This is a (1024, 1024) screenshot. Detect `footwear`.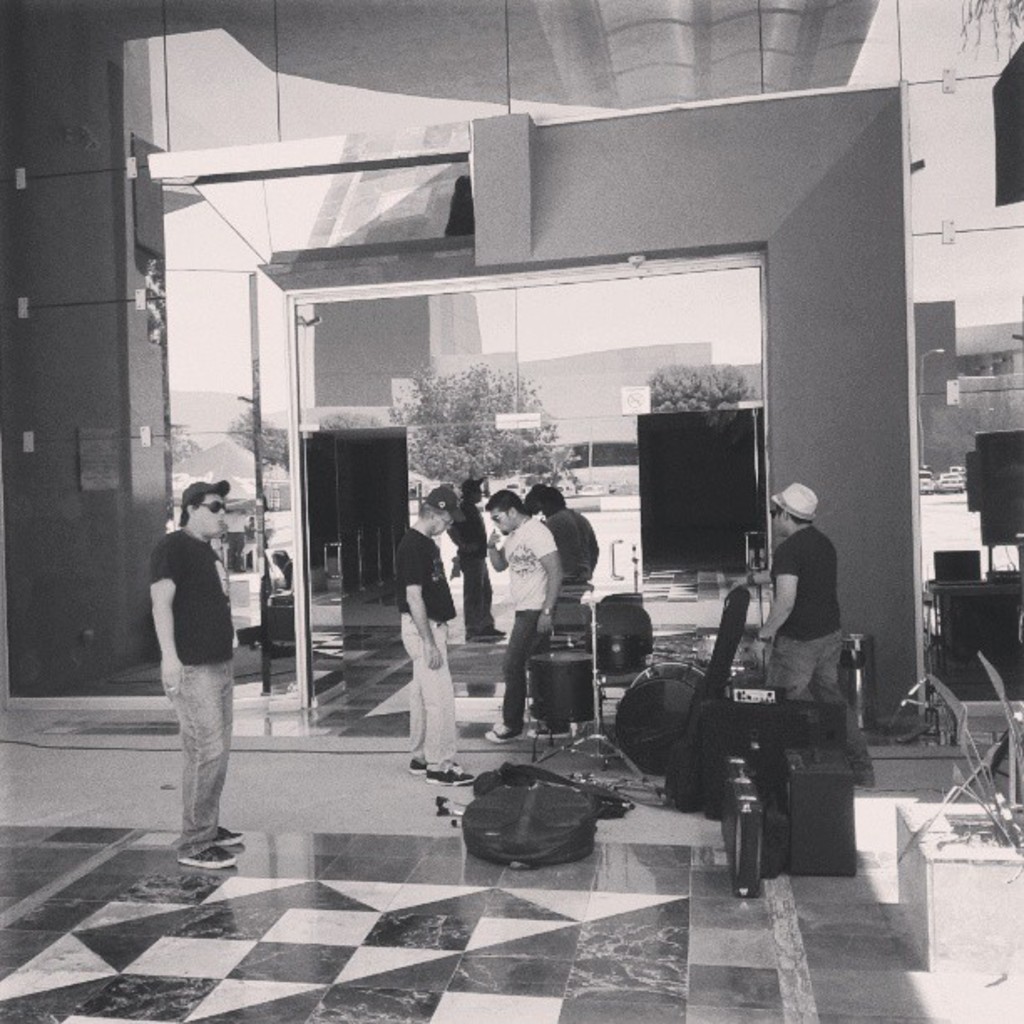
BBox(177, 847, 239, 872).
